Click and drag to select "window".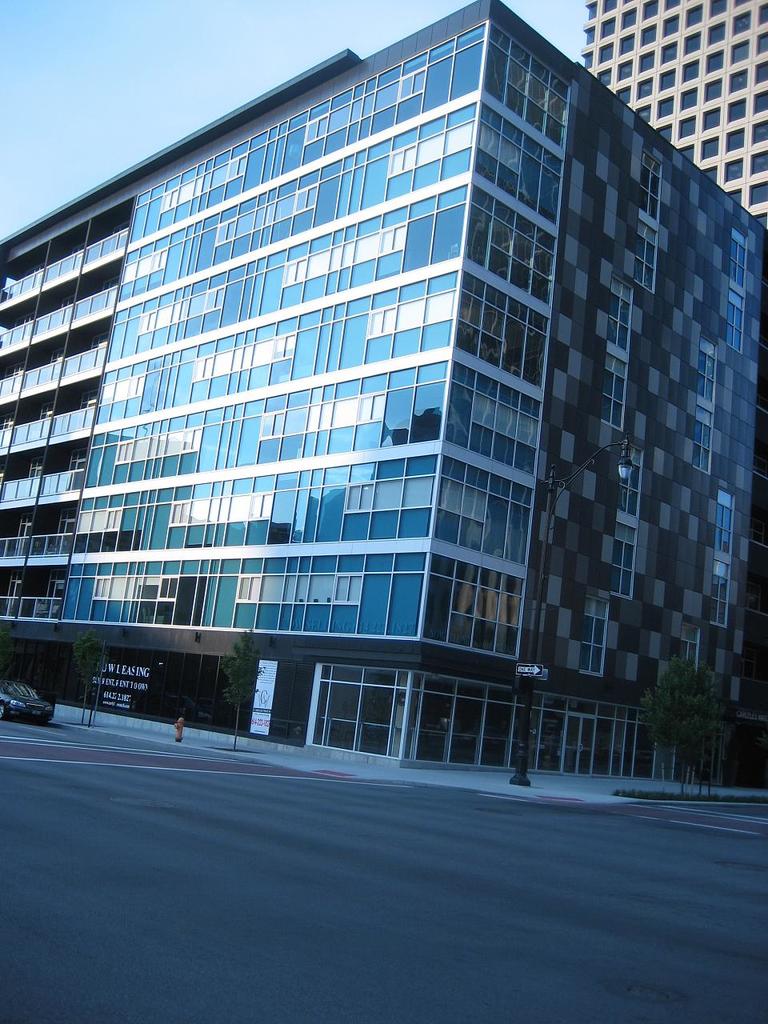
Selection: [x1=590, y1=370, x2=633, y2=424].
